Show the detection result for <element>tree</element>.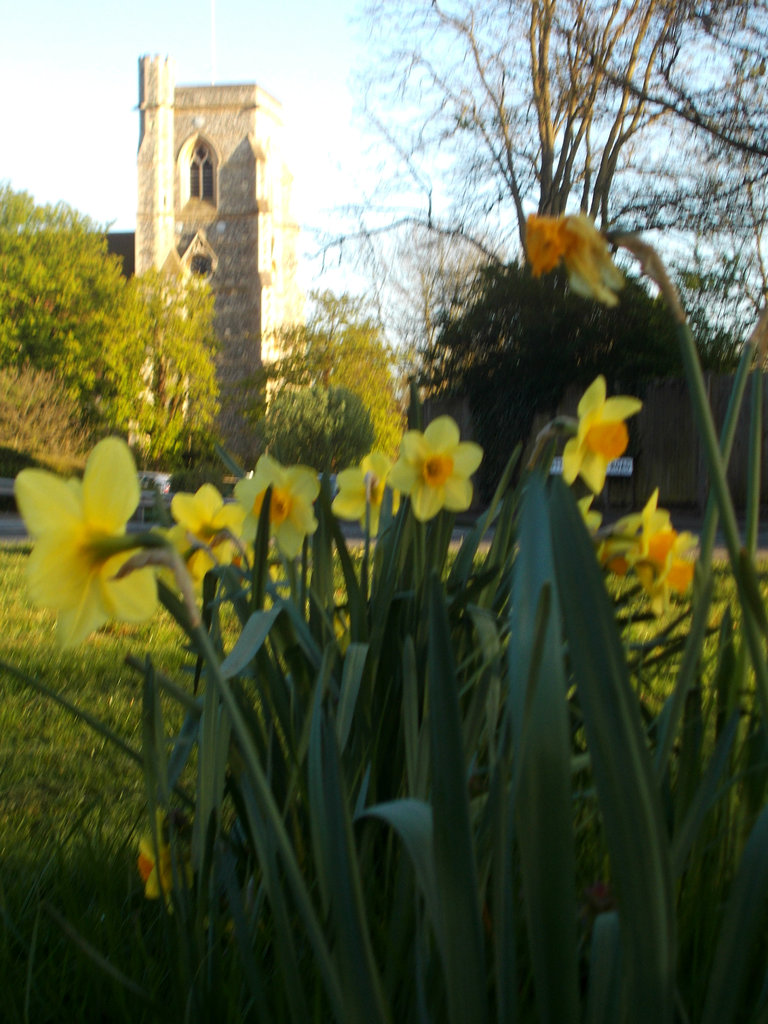
(93, 265, 221, 463).
